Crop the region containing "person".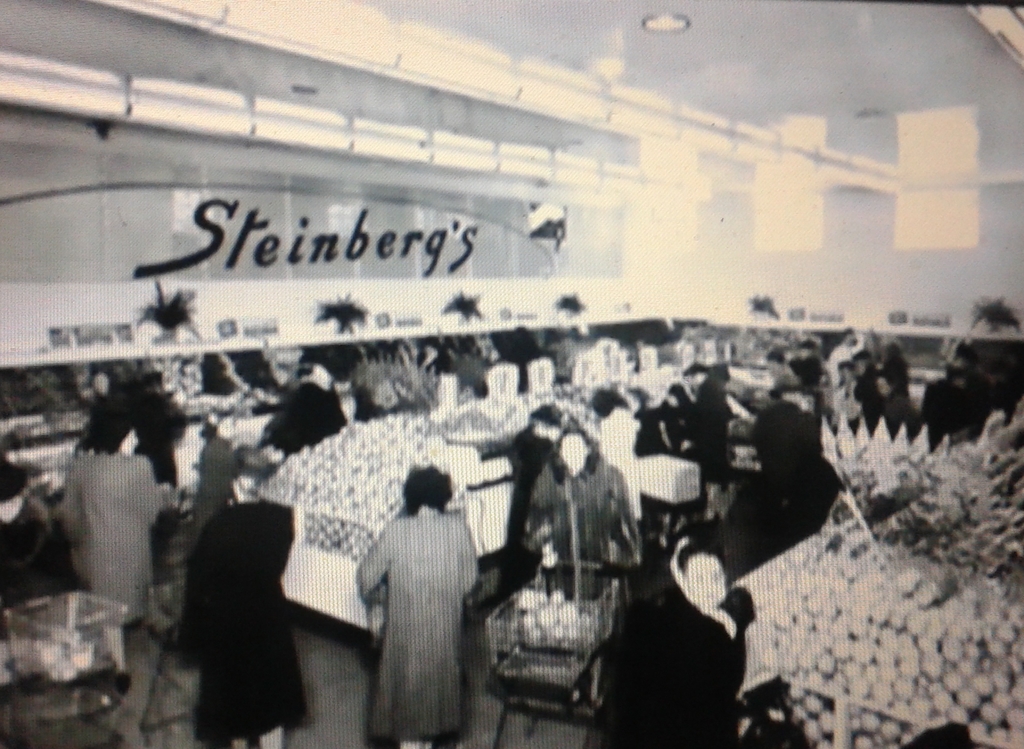
Crop region: [left=63, top=414, right=156, bottom=681].
